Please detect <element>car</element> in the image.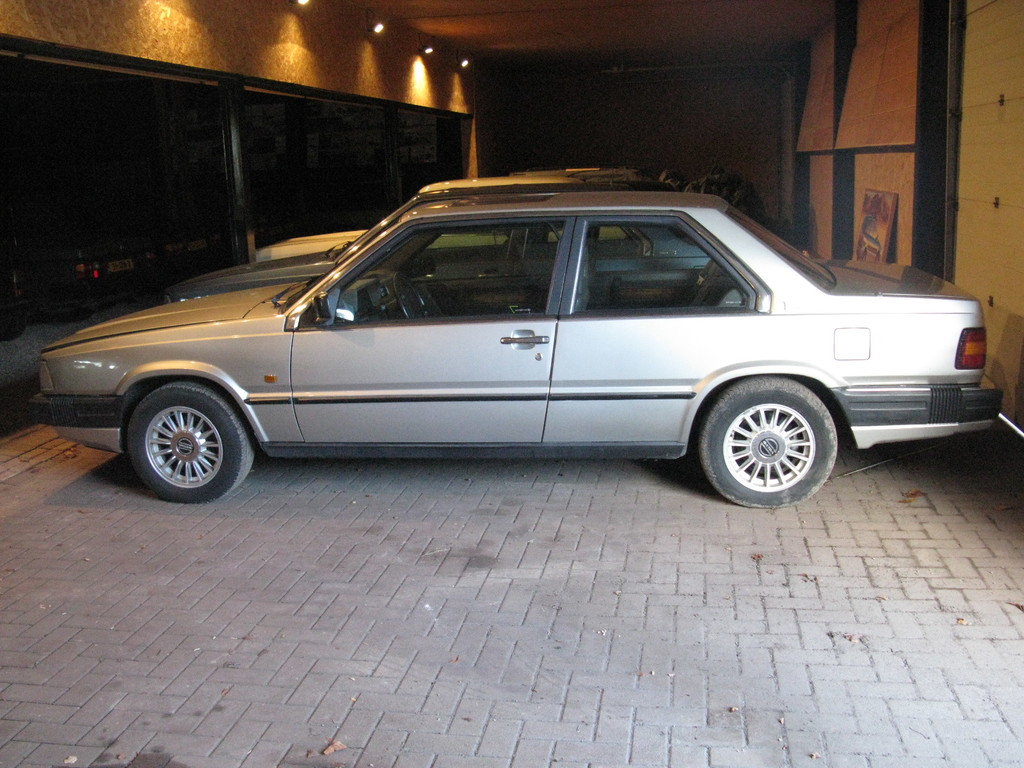
29:192:1001:511.
